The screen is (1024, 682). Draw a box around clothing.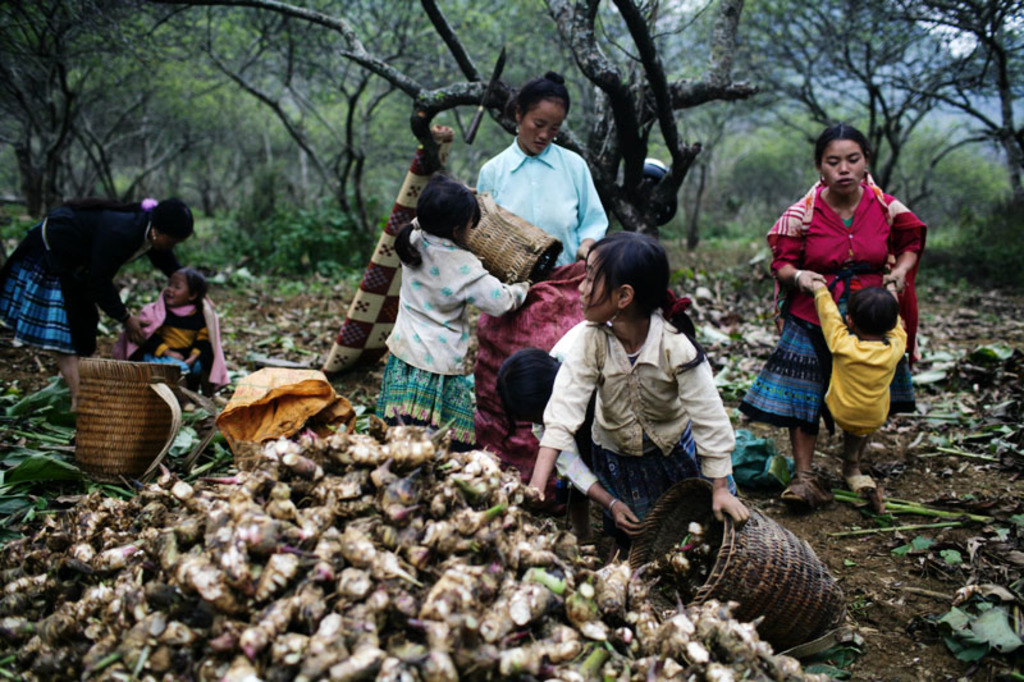
[left=114, top=298, right=227, bottom=389].
